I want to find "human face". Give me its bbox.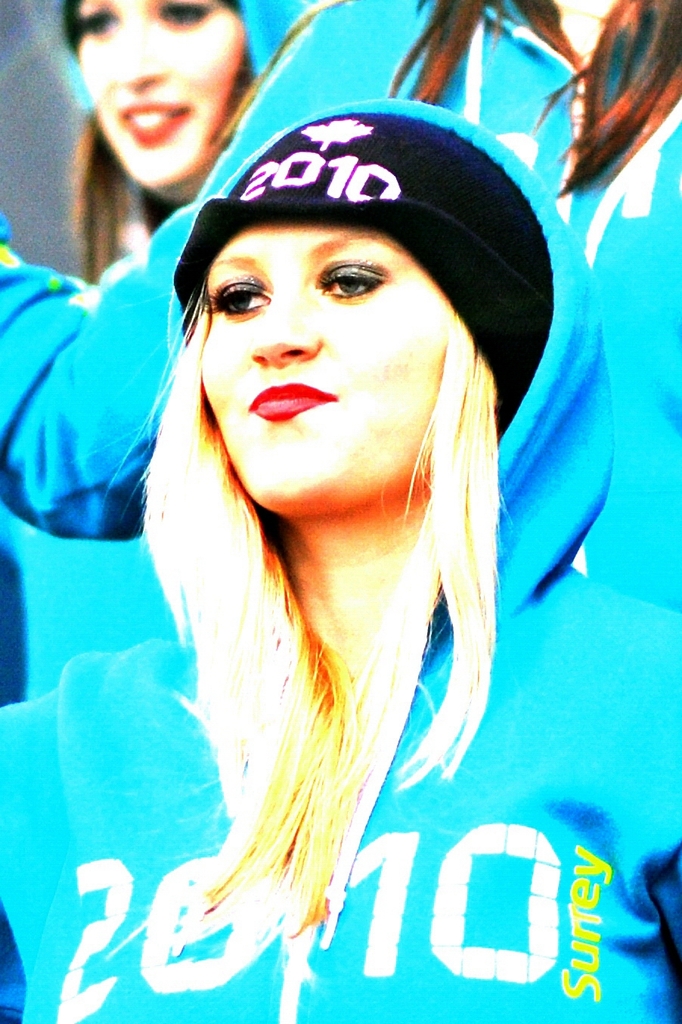
crop(197, 220, 456, 500).
